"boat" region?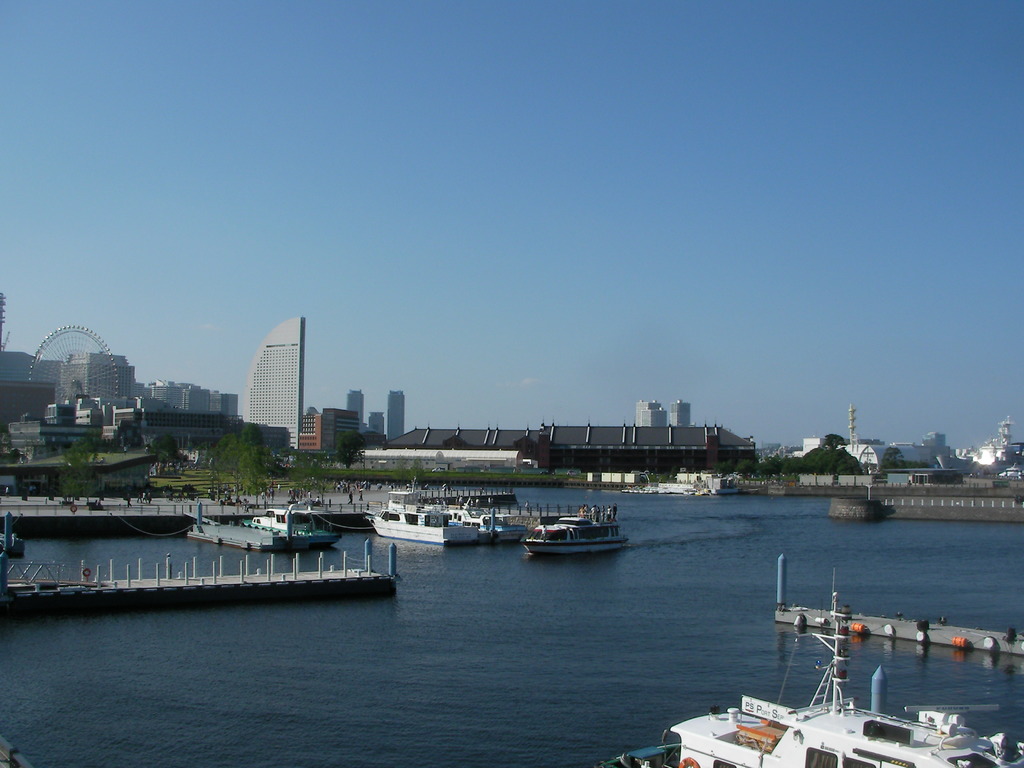
select_region(456, 503, 522, 540)
